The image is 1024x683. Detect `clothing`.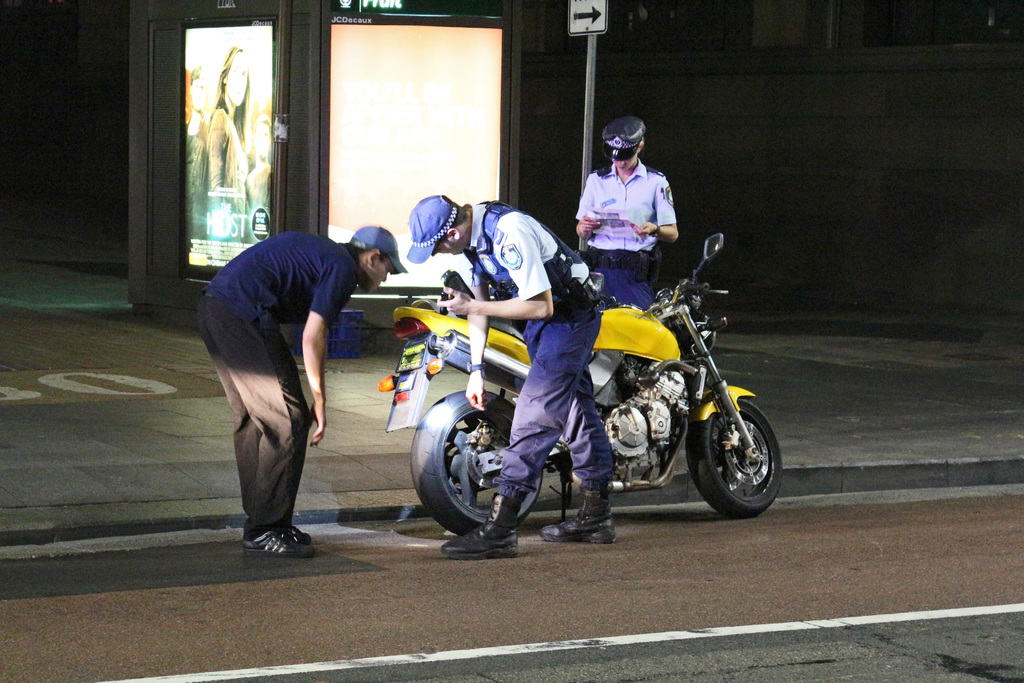
Detection: (left=578, top=171, right=685, bottom=313).
